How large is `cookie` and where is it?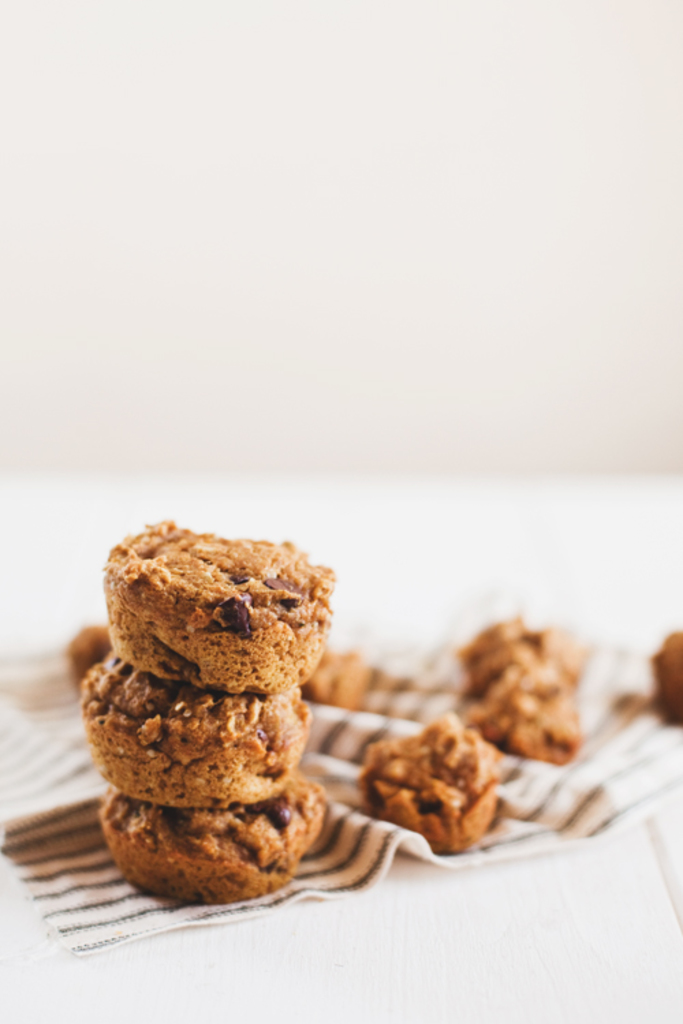
Bounding box: x1=67, y1=624, x2=111, y2=684.
